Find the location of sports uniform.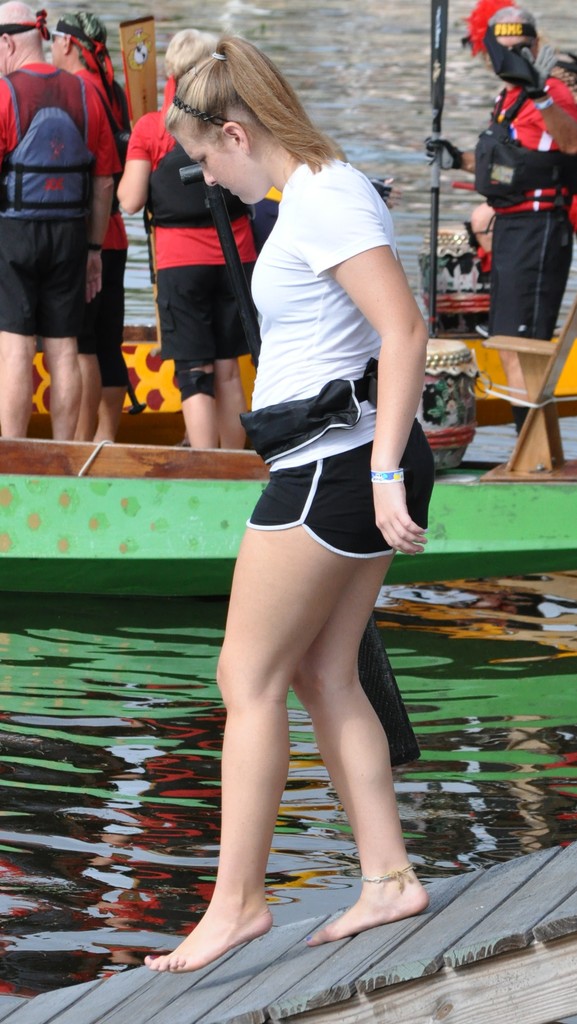
Location: (x1=69, y1=64, x2=121, y2=305).
